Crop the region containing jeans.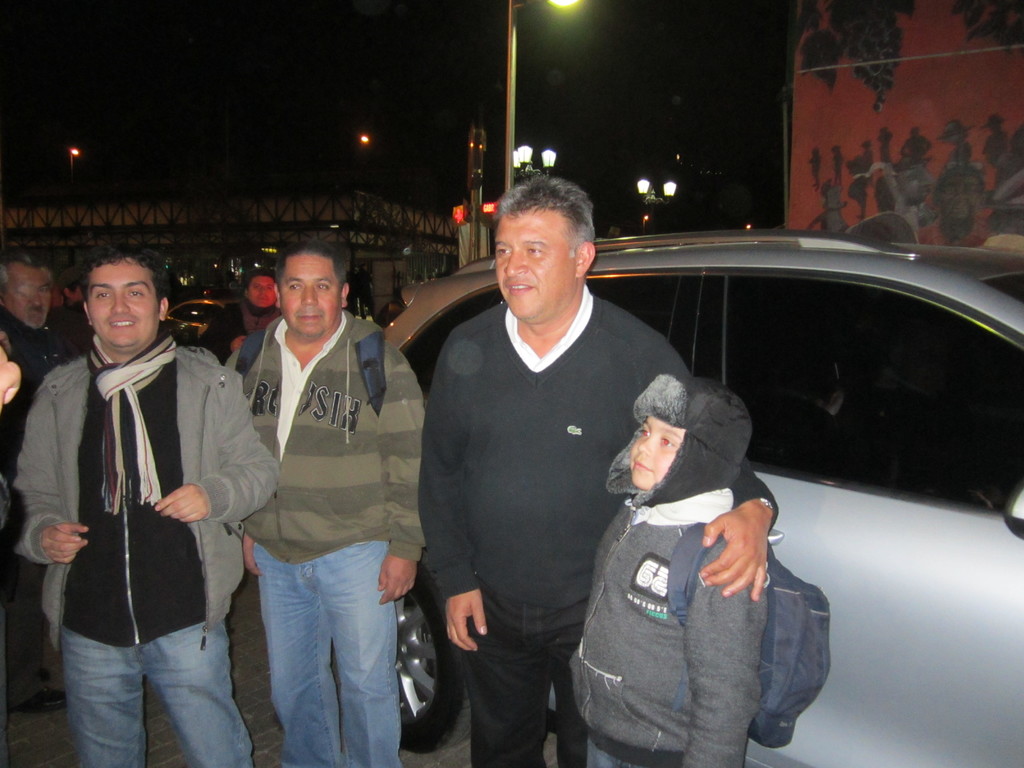
Crop region: detection(240, 550, 403, 753).
